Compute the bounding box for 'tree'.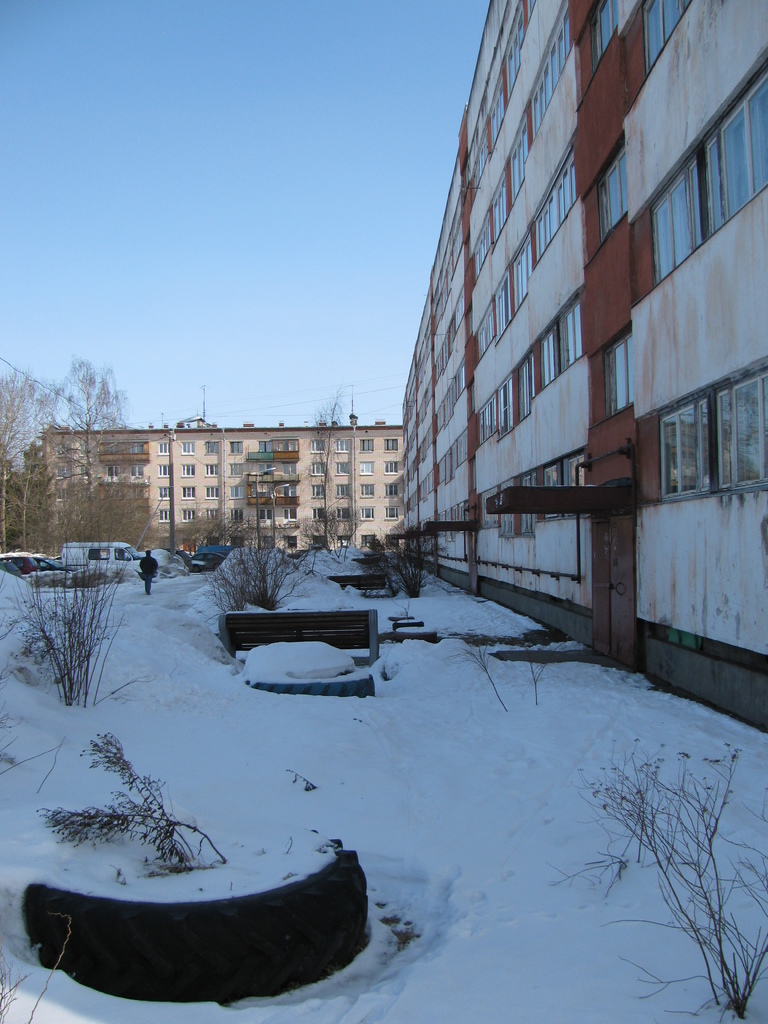
crop(201, 527, 308, 622).
